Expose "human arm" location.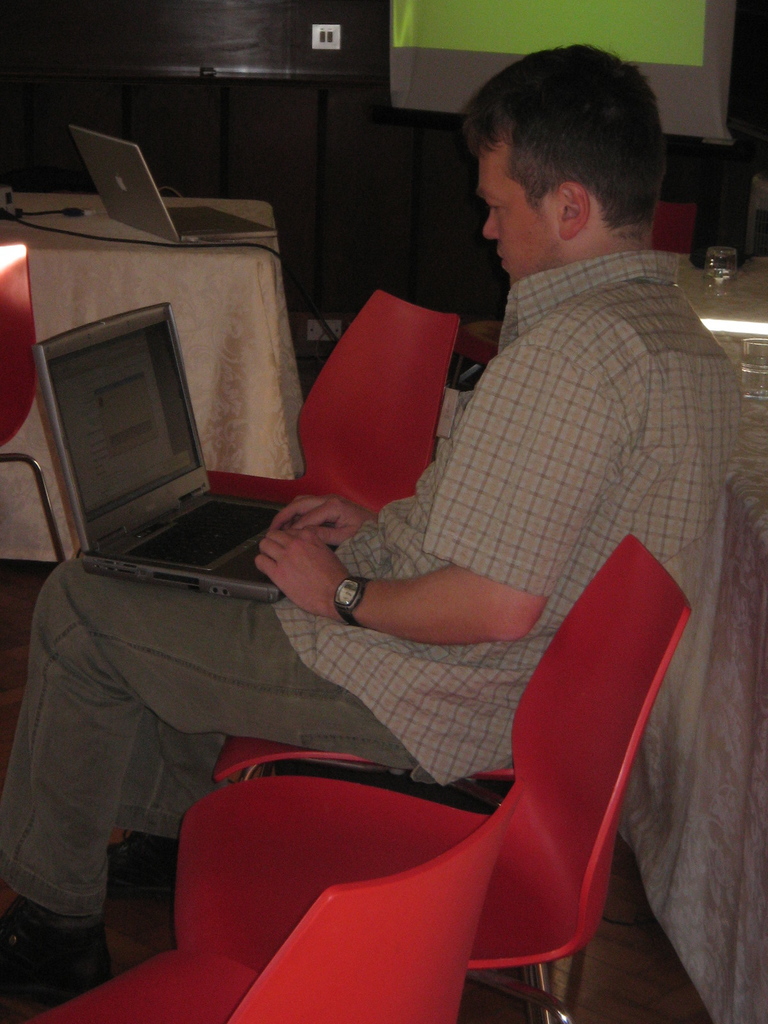
Exposed at {"x1": 256, "y1": 358, "x2": 620, "y2": 647}.
